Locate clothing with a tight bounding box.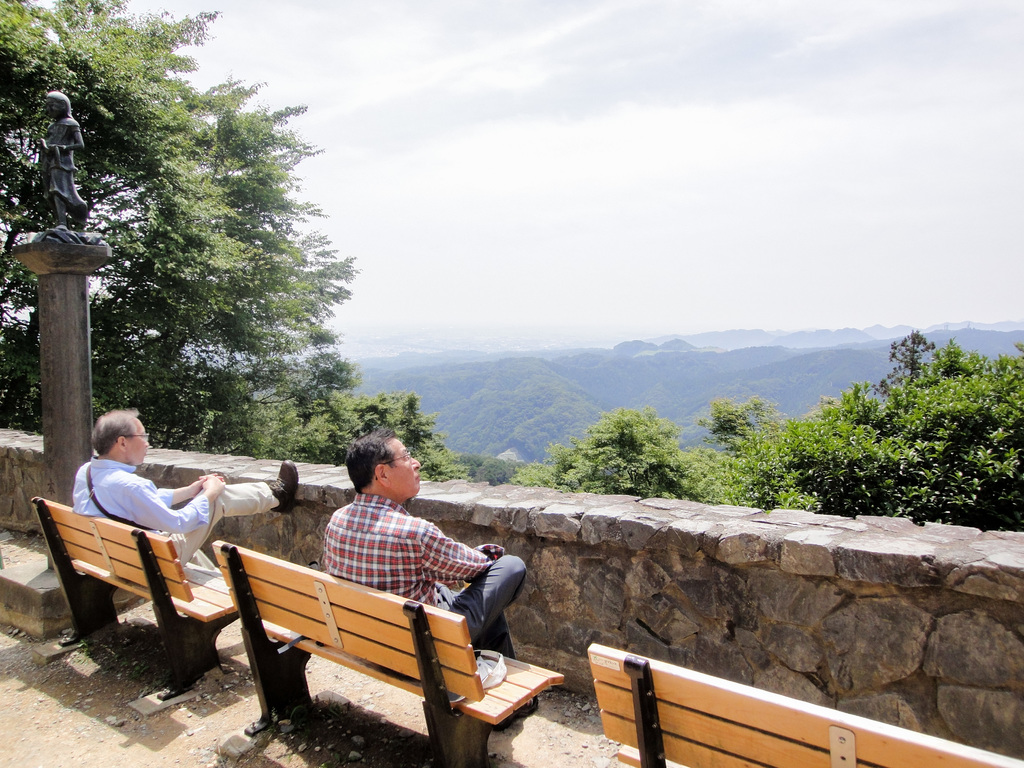
314,495,530,659.
